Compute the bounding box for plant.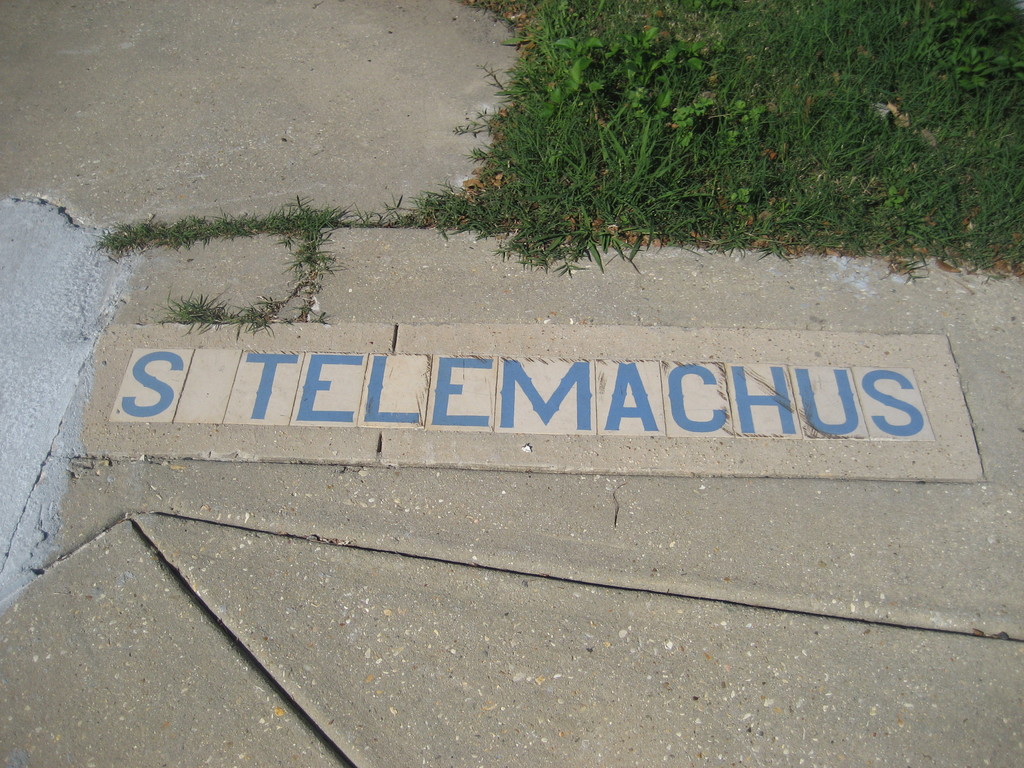
l=324, t=198, r=385, b=229.
